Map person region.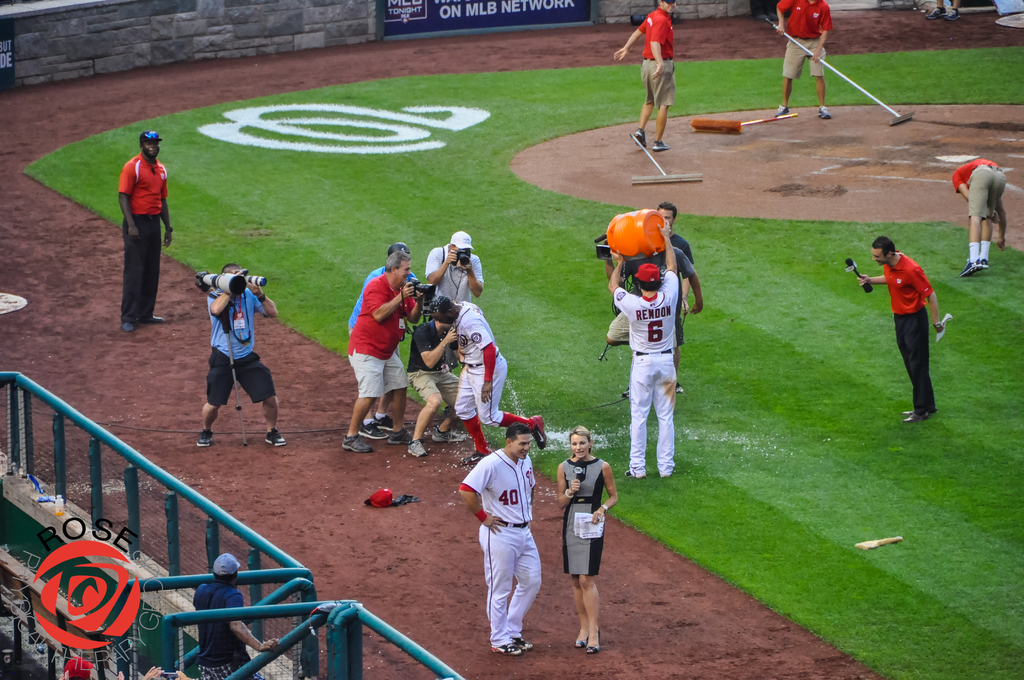
Mapped to [left=195, top=264, right=289, bottom=448].
